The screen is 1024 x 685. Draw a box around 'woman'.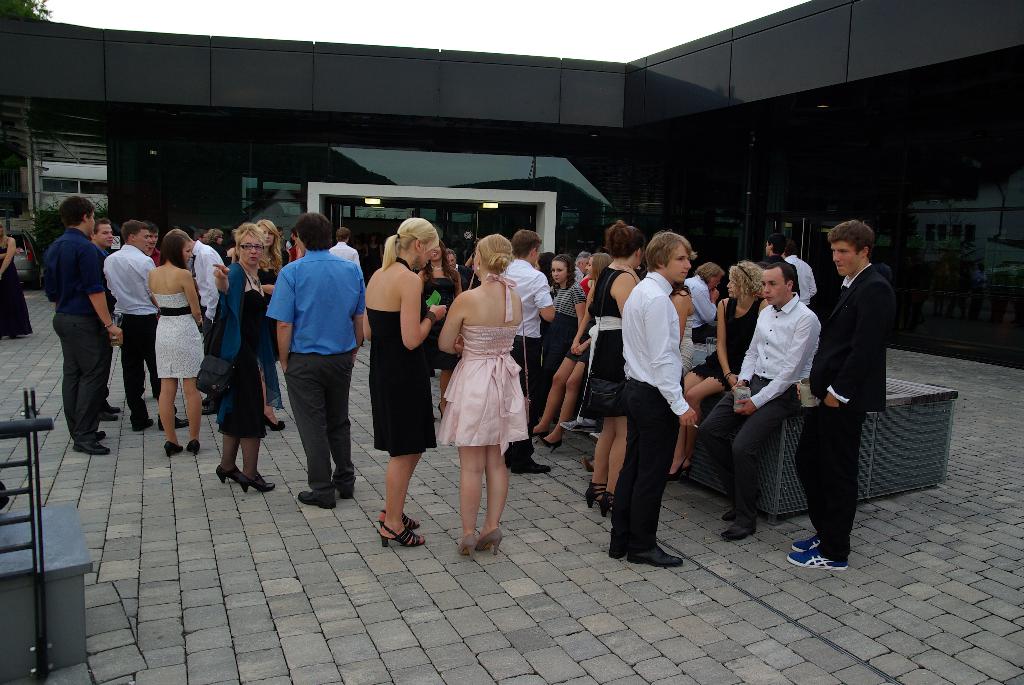
{"left": 534, "top": 251, "right": 610, "bottom": 452}.
